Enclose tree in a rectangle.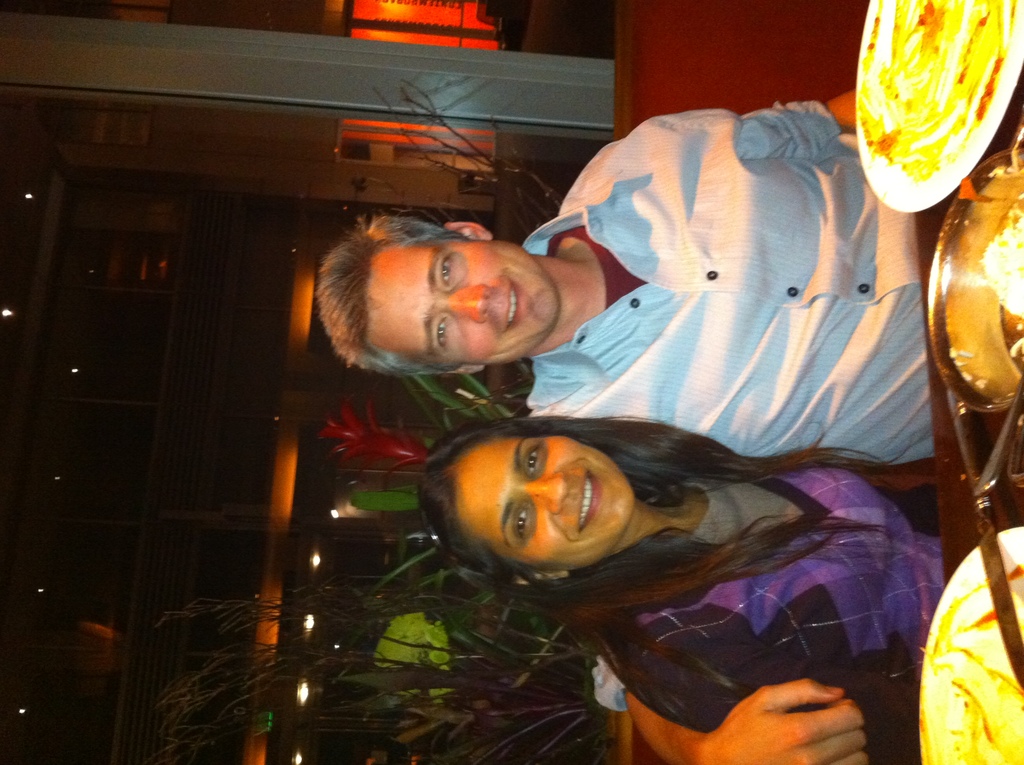
[125,574,609,764].
